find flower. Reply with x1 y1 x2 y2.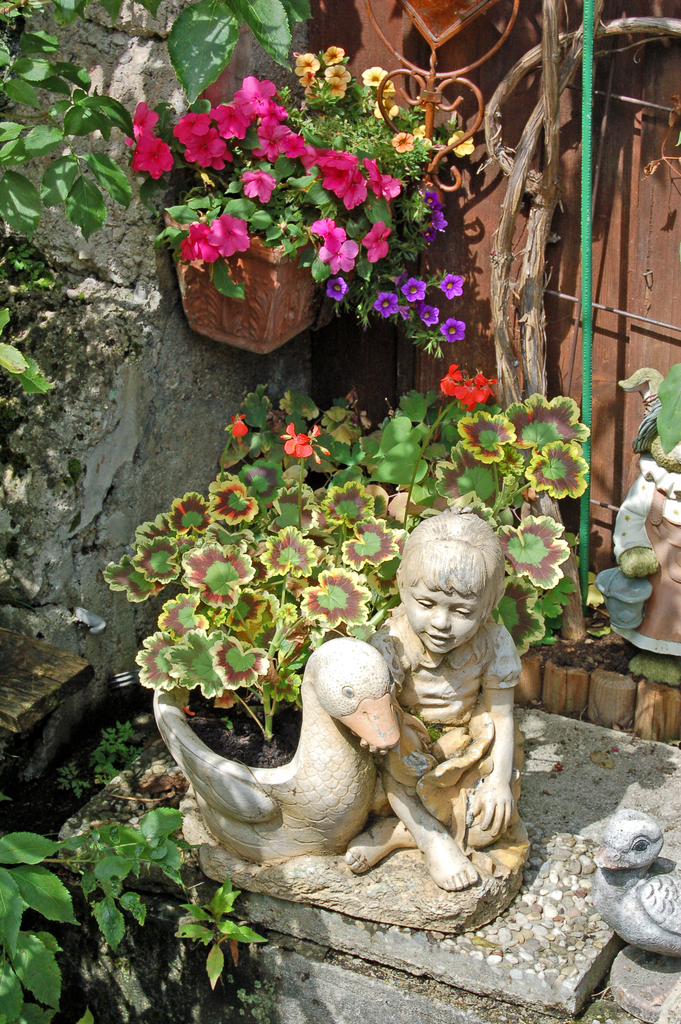
399 274 431 307.
